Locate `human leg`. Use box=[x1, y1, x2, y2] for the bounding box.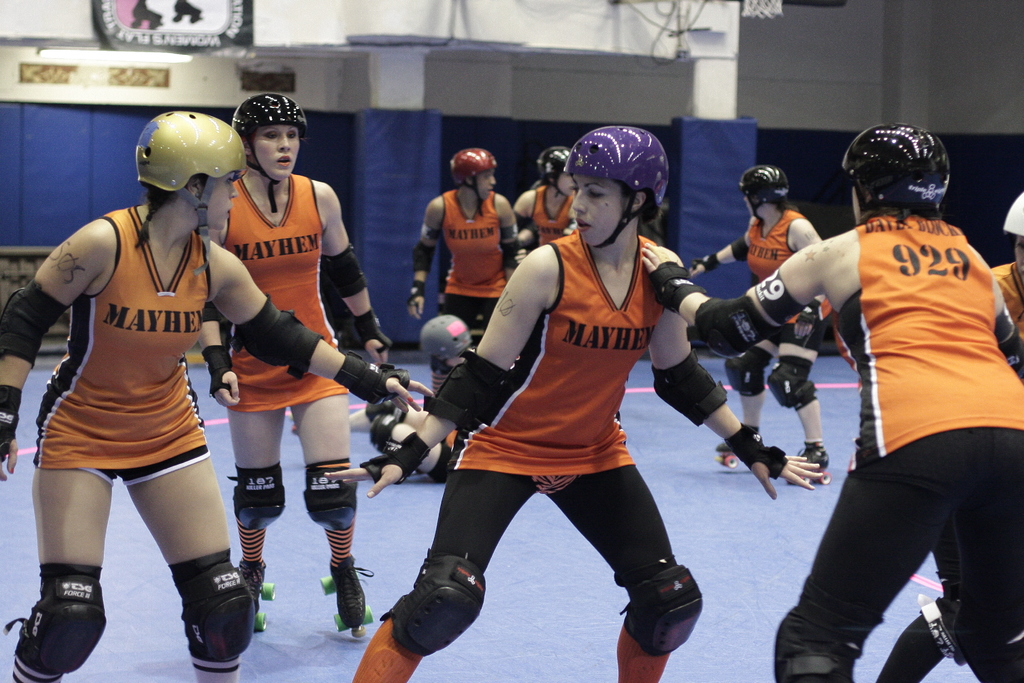
box=[771, 450, 965, 682].
